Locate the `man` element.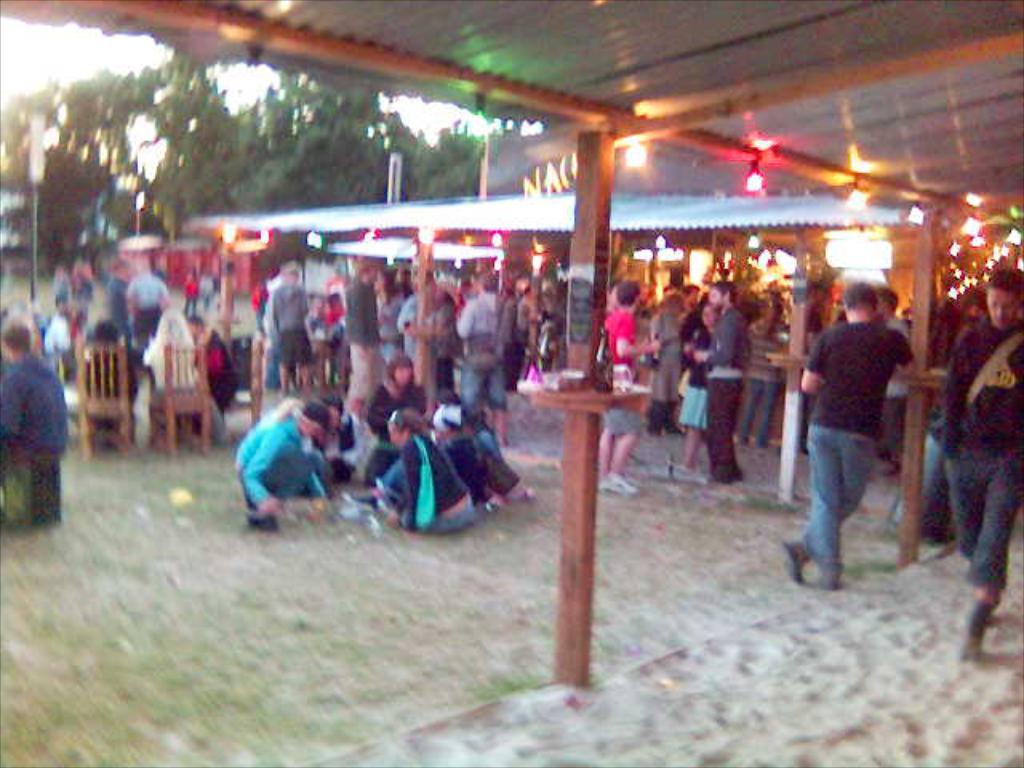
Element bbox: box(123, 259, 174, 349).
